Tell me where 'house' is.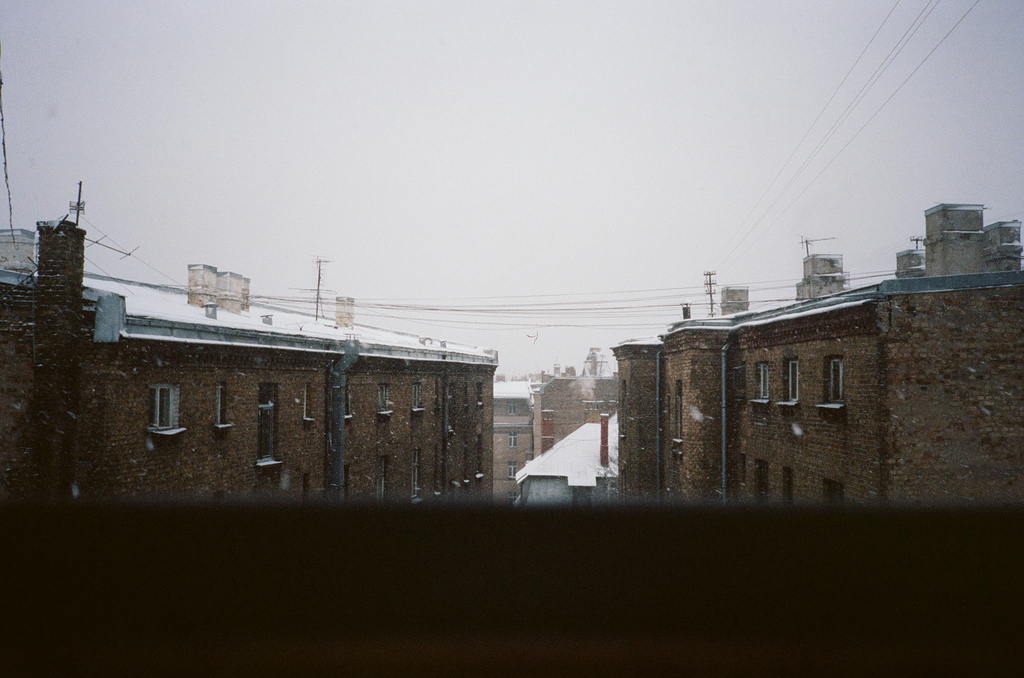
'house' is at region(751, 292, 896, 504).
